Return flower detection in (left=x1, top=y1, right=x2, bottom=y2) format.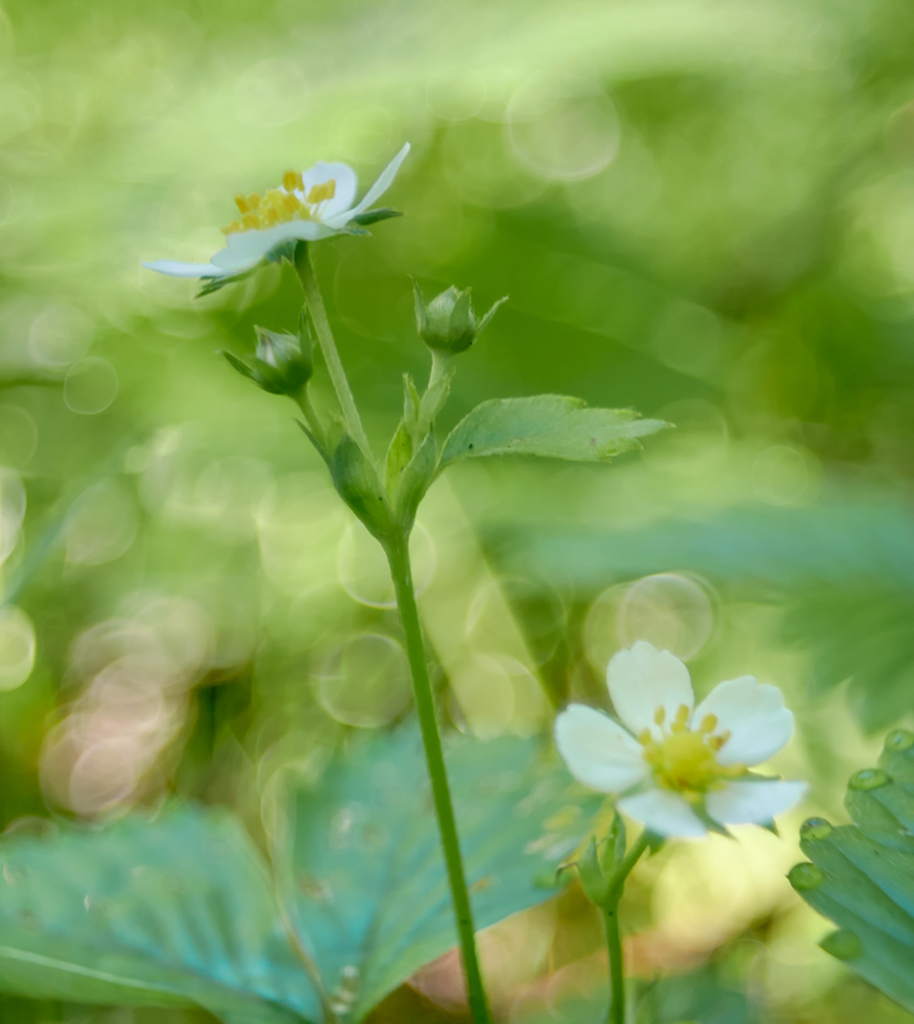
(left=224, top=316, right=329, bottom=409).
